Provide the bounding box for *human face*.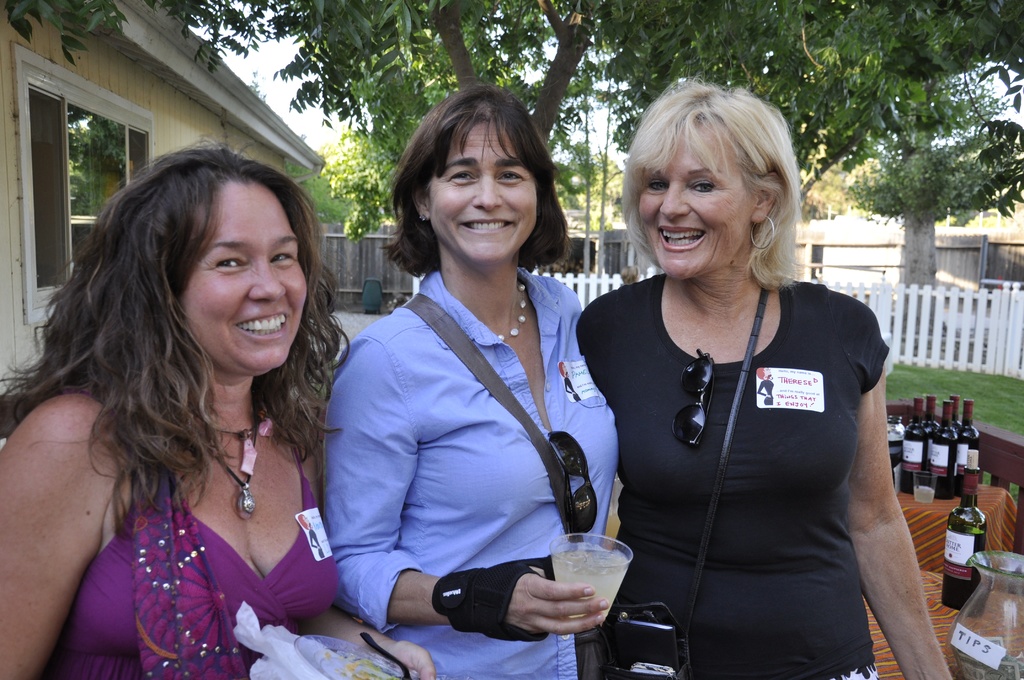
[x1=168, y1=174, x2=305, y2=378].
